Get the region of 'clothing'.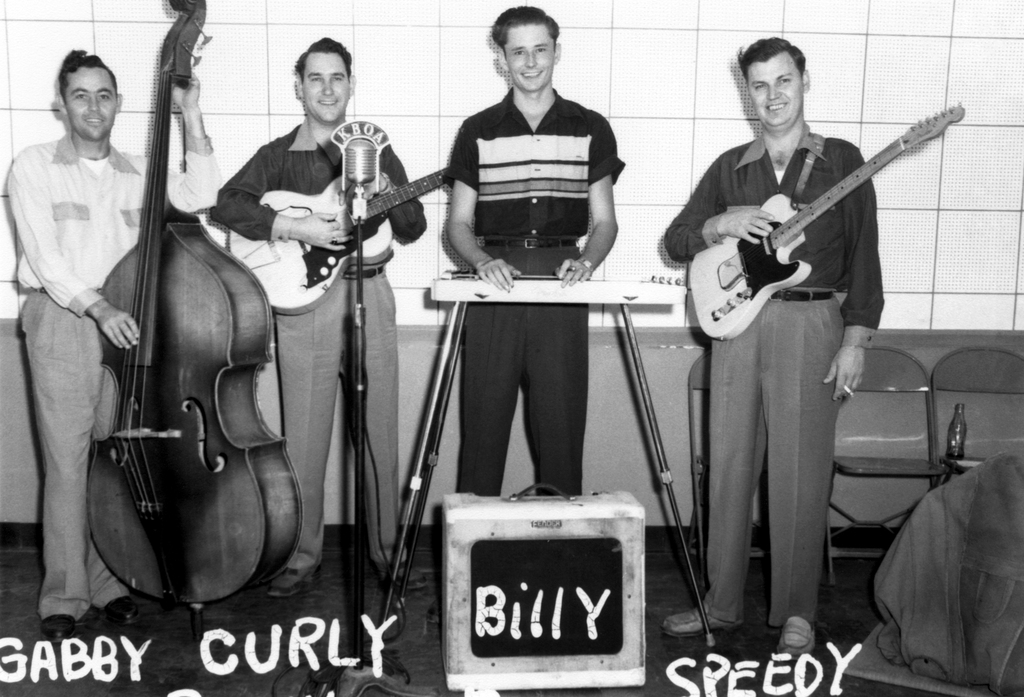
<box>13,54,144,602</box>.
